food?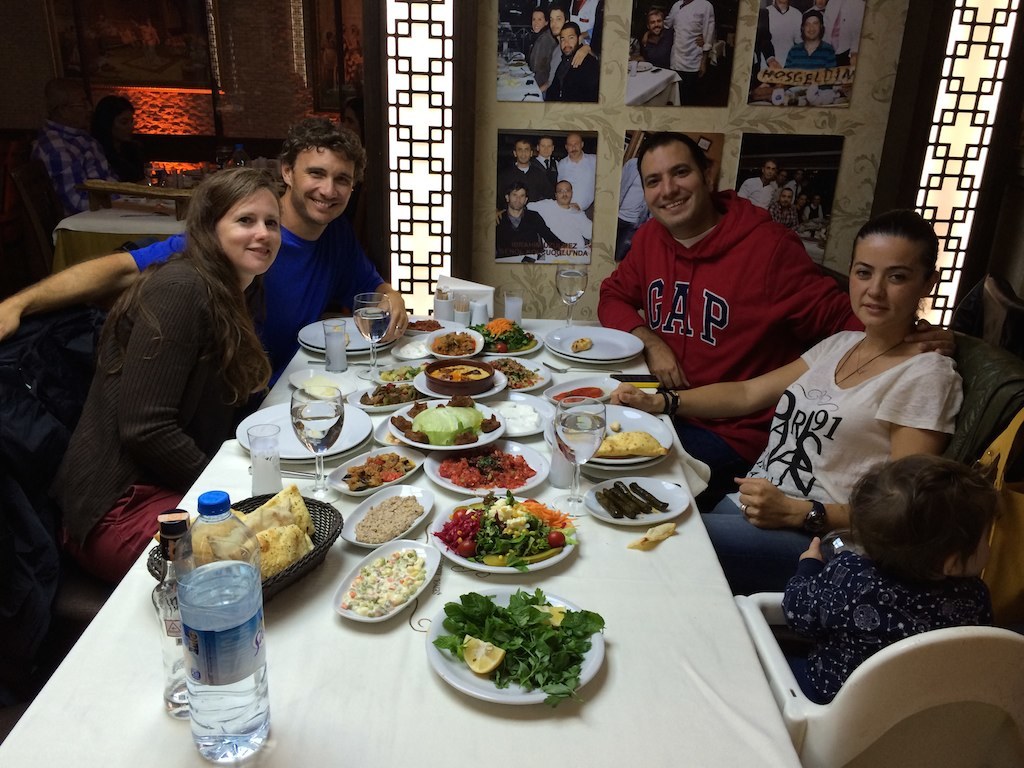
573, 332, 615, 358
